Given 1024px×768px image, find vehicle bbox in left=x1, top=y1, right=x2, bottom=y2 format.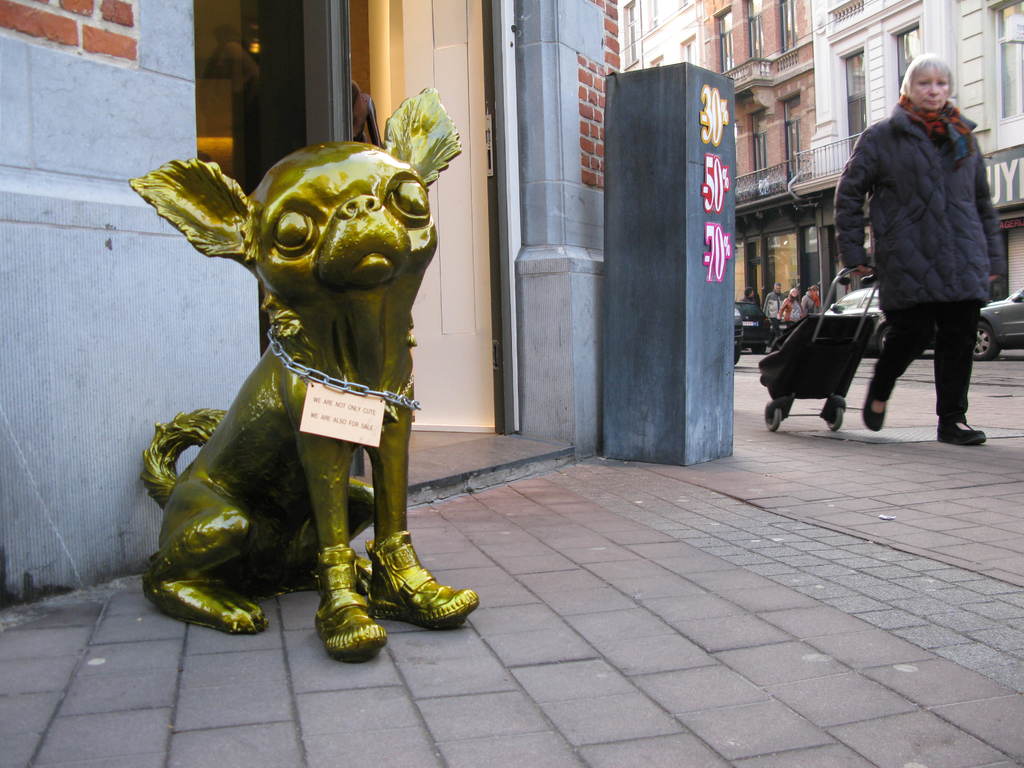
left=734, top=299, right=775, bottom=356.
